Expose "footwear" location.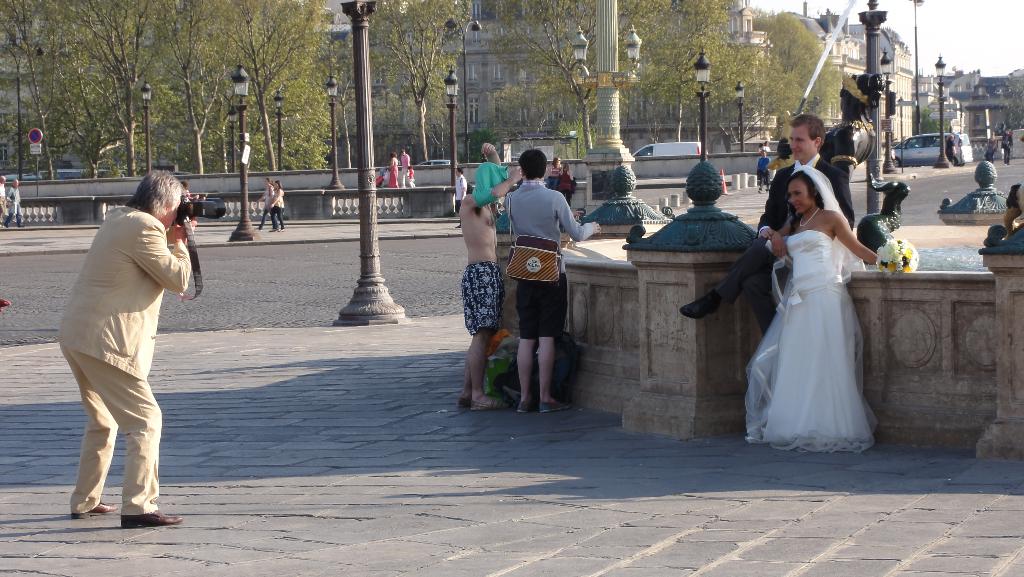
Exposed at <bbox>515, 402, 531, 414</bbox>.
